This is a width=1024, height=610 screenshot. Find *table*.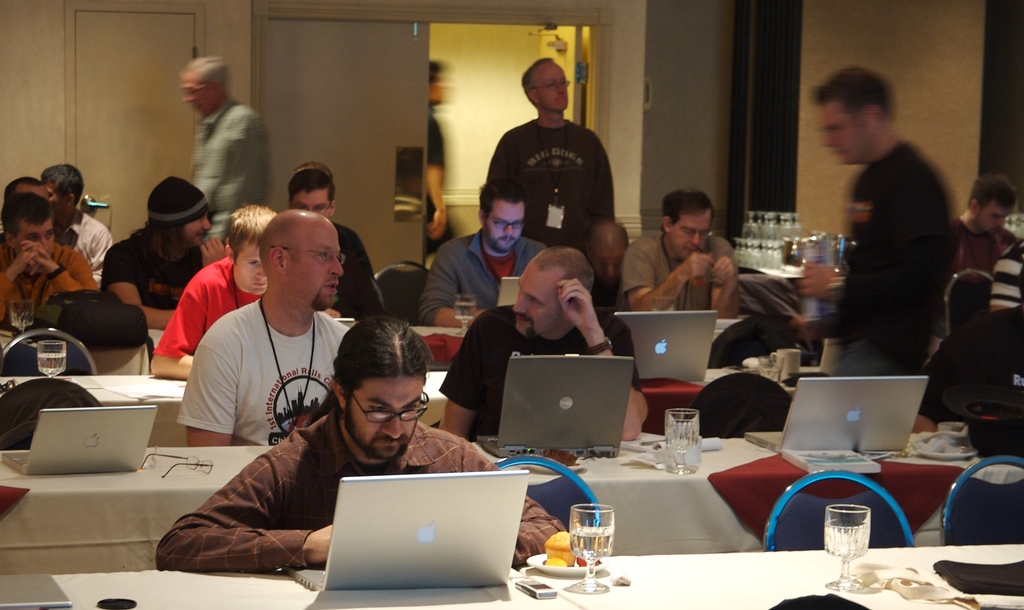
Bounding box: box(0, 433, 982, 574).
